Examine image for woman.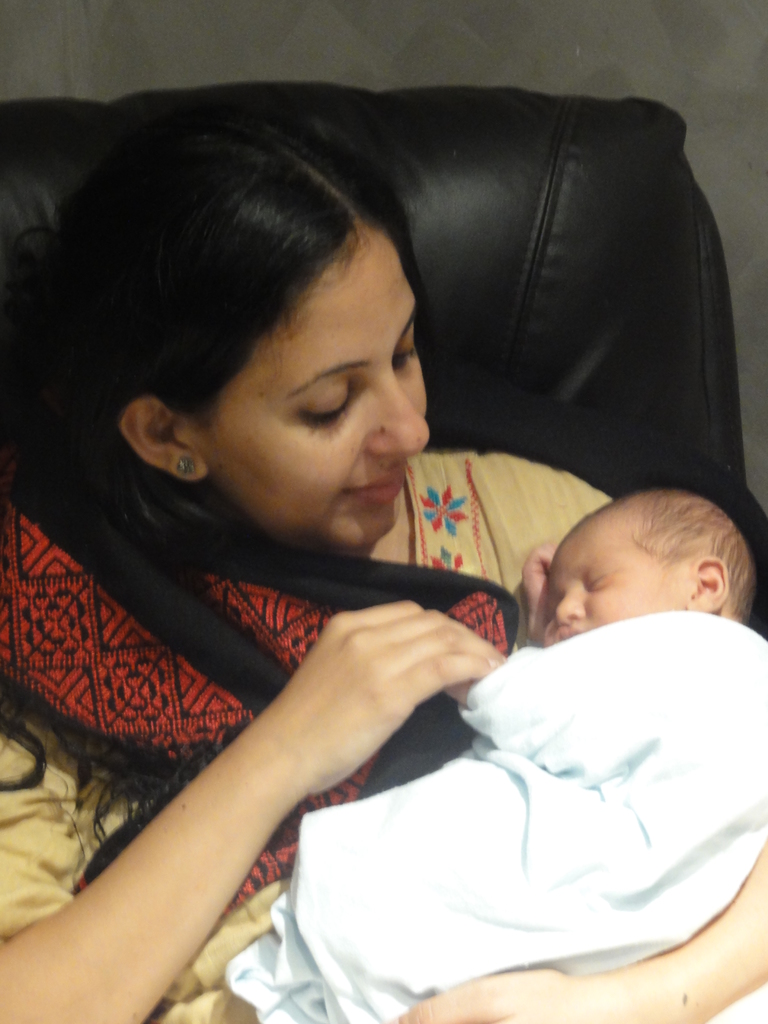
Examination result: rect(28, 91, 685, 993).
